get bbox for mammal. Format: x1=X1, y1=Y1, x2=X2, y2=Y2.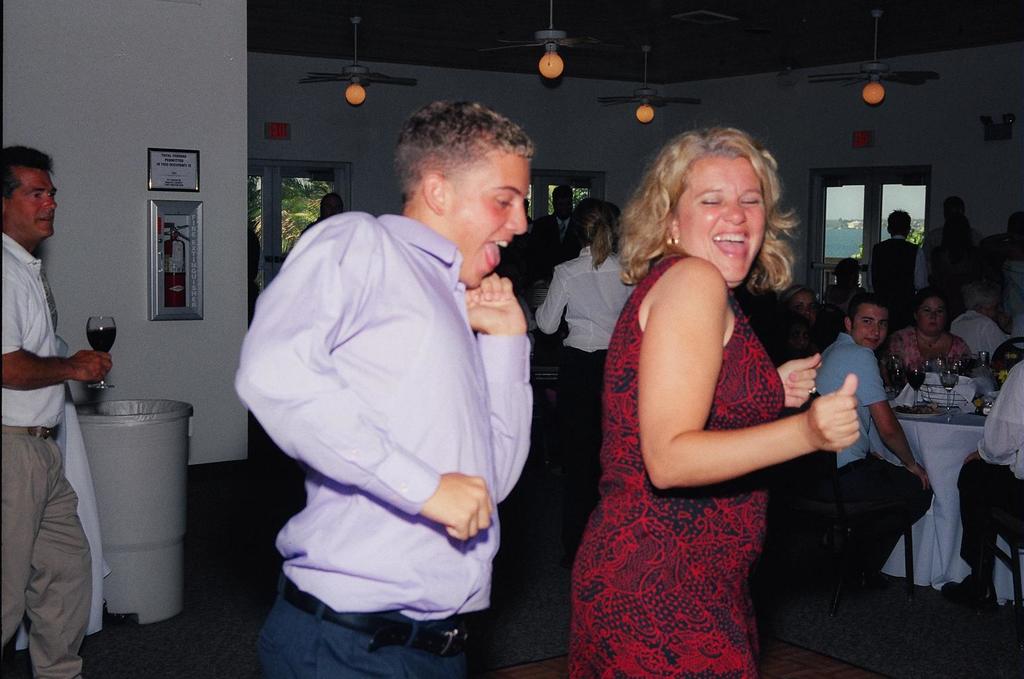
x1=534, y1=180, x2=583, y2=296.
